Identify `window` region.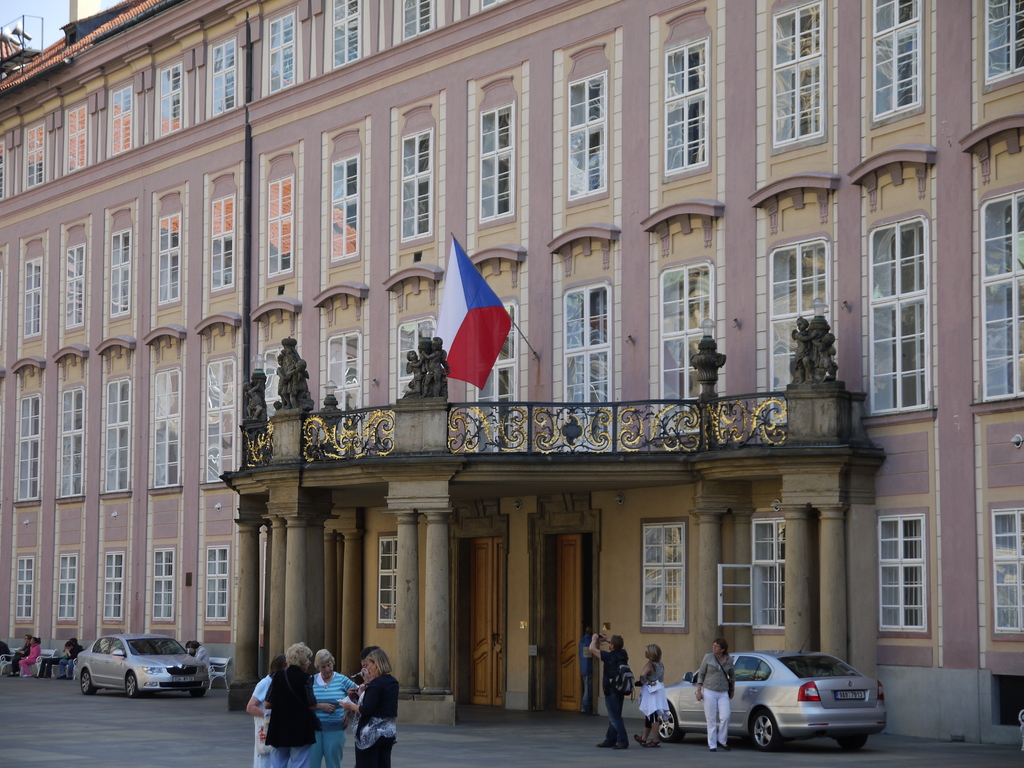
Region: pyautogui.locateOnScreen(865, 213, 938, 419).
